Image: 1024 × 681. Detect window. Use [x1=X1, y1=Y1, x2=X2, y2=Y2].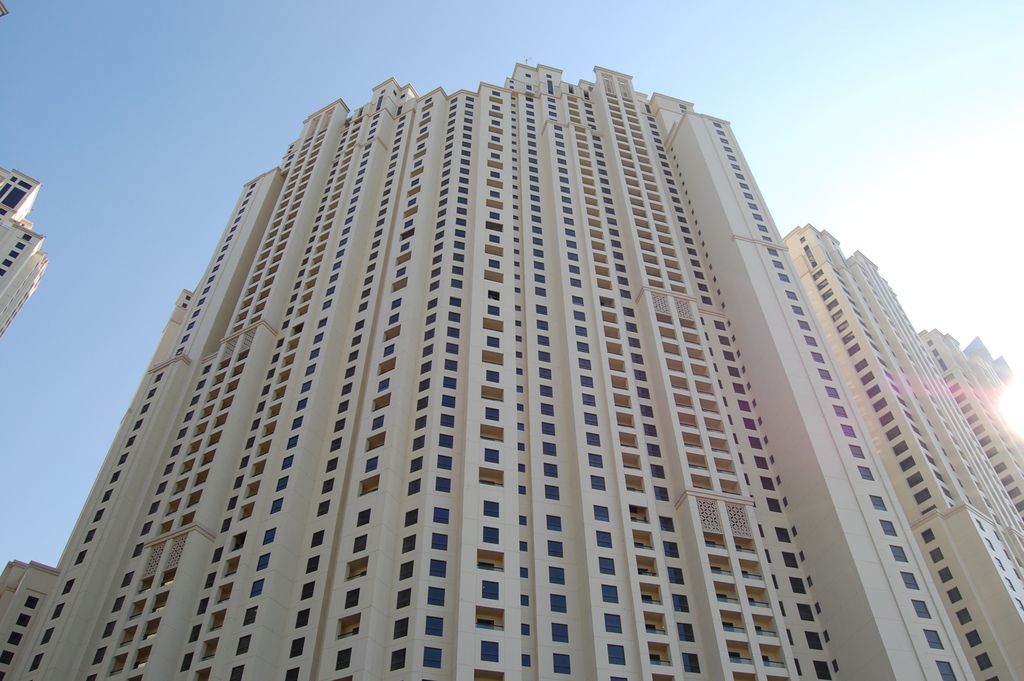
[x1=816, y1=231, x2=821, y2=238].
